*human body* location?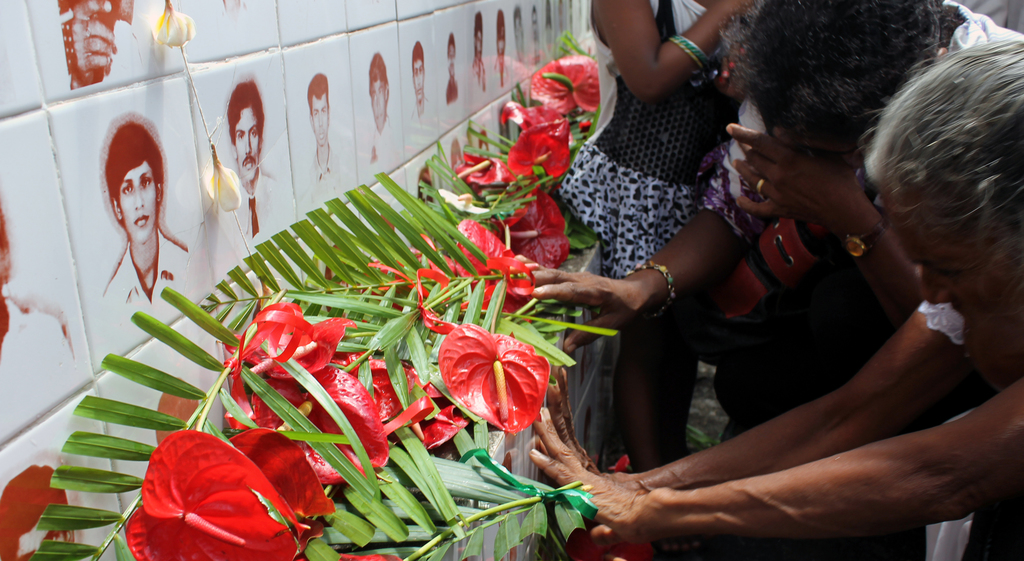
region(506, 0, 1021, 560)
